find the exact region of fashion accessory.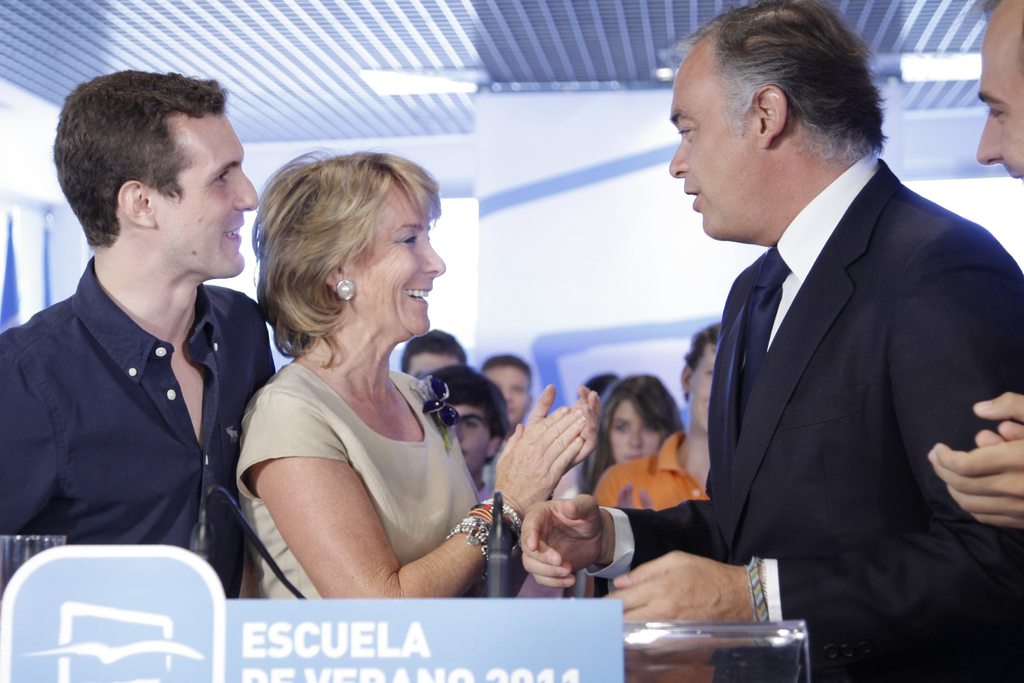
Exact region: x1=410, y1=372, x2=461, y2=456.
